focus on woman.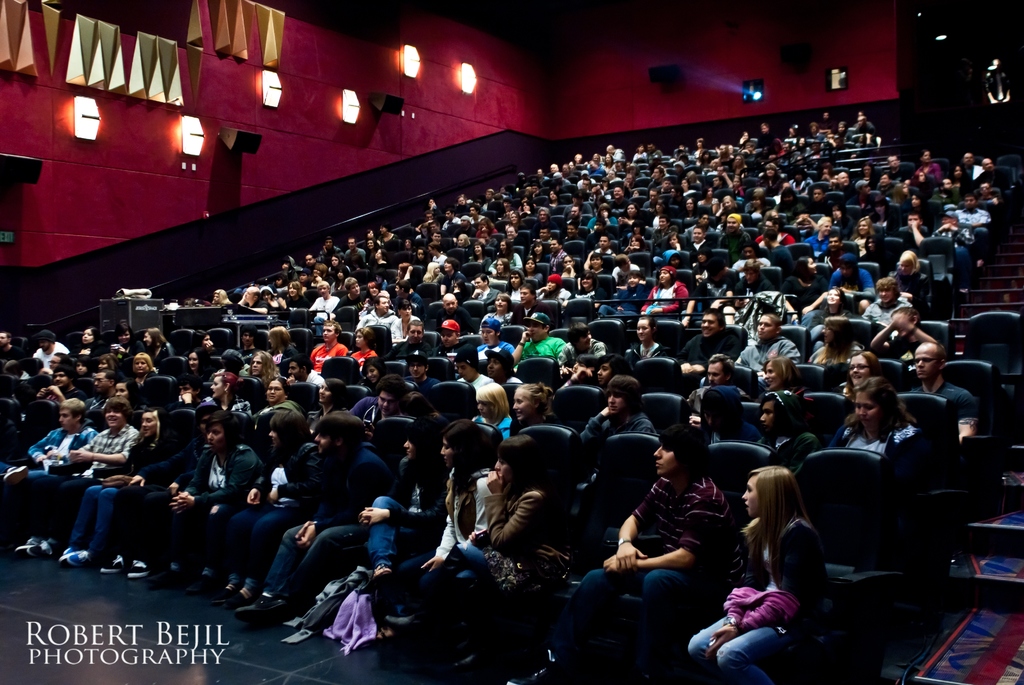
Focused at locate(211, 288, 232, 304).
